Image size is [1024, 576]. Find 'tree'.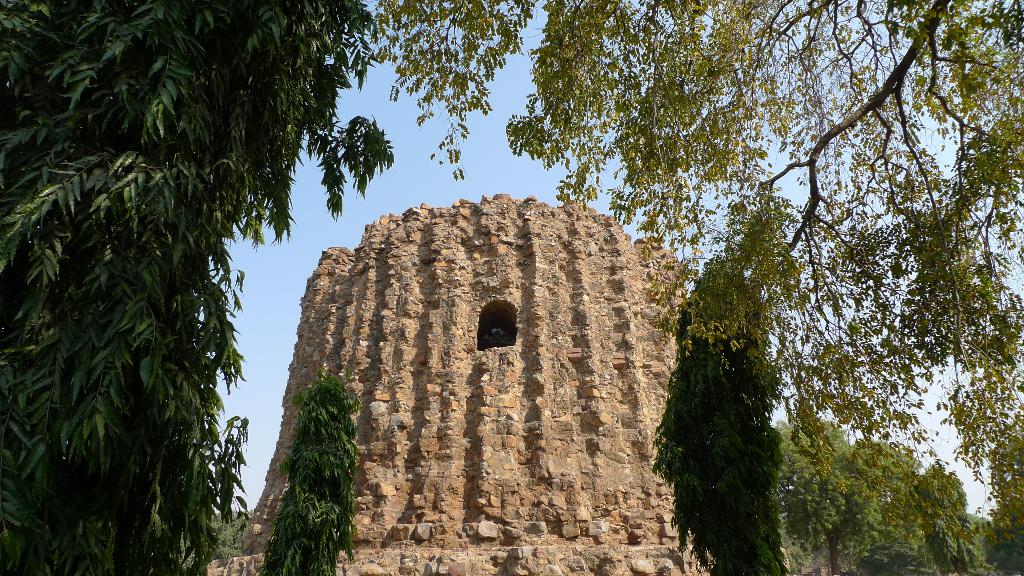
[x1=652, y1=253, x2=783, y2=575].
